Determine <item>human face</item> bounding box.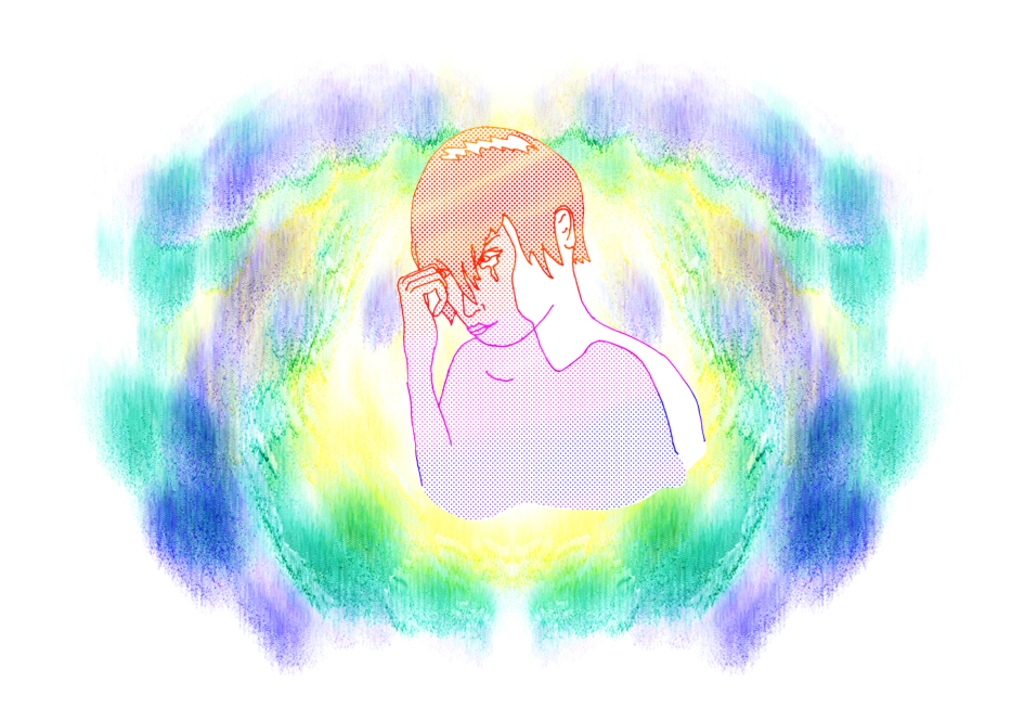
Determined: rect(454, 218, 530, 347).
